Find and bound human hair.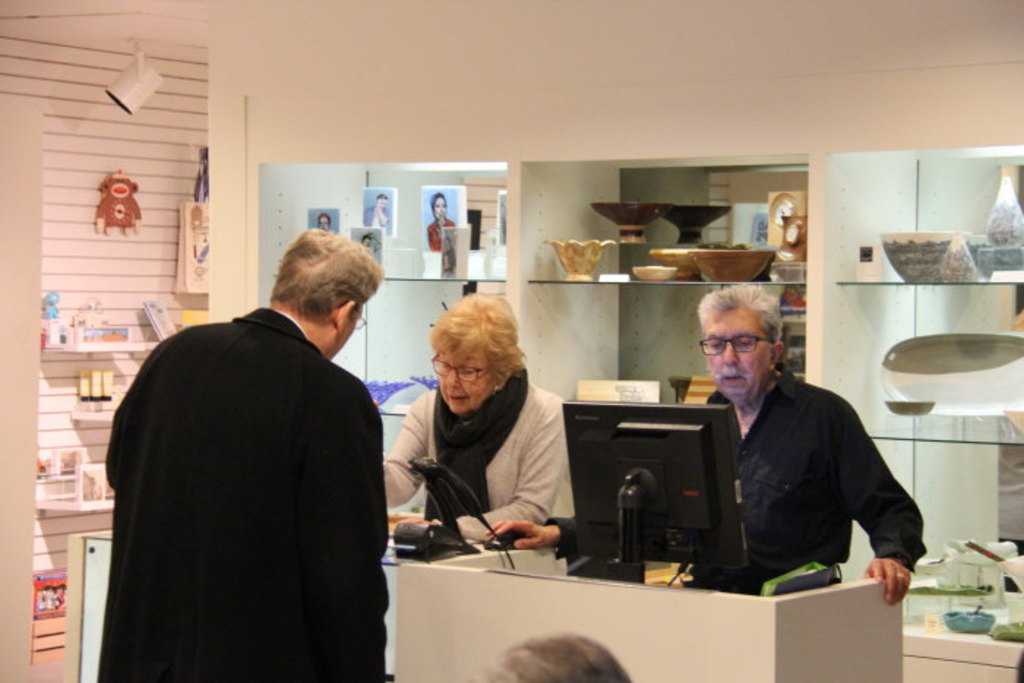
Bound: crop(695, 284, 781, 339).
